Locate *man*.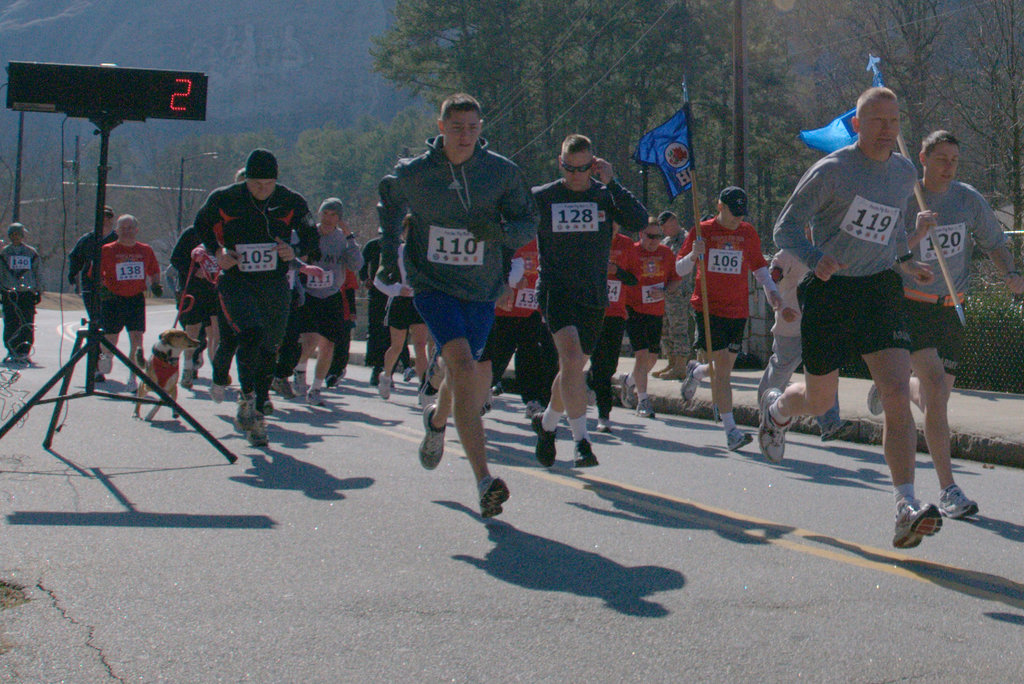
Bounding box: crop(533, 134, 651, 468).
